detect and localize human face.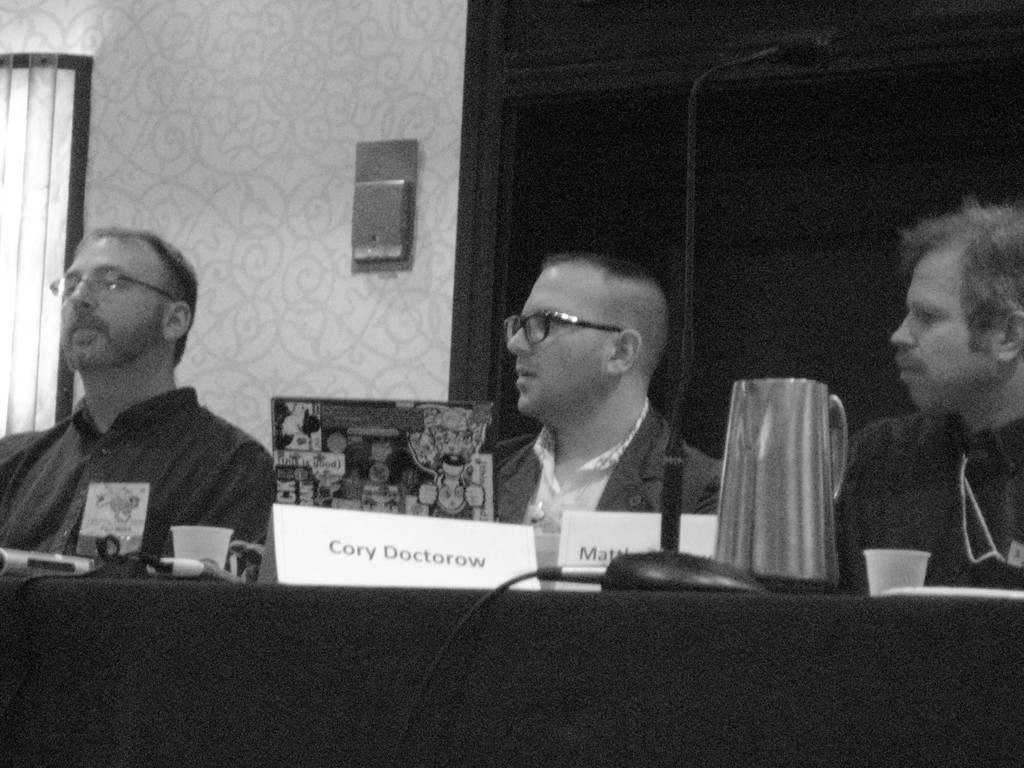
Localized at (61,250,158,367).
